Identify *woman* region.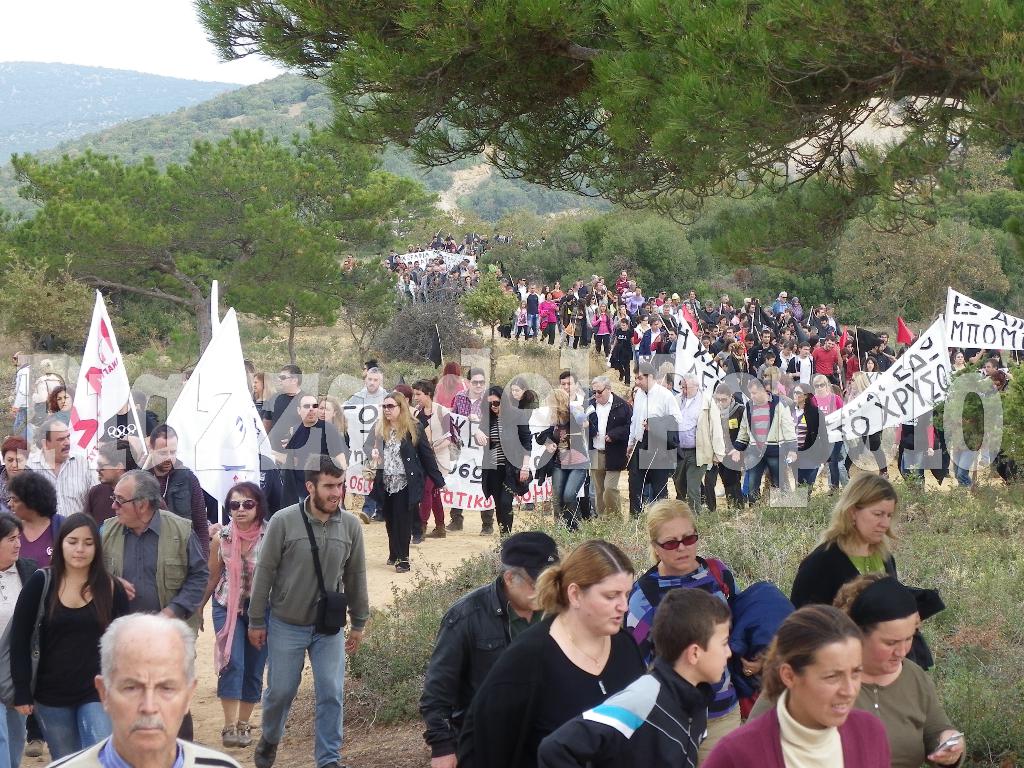
Region: [532, 387, 587, 531].
